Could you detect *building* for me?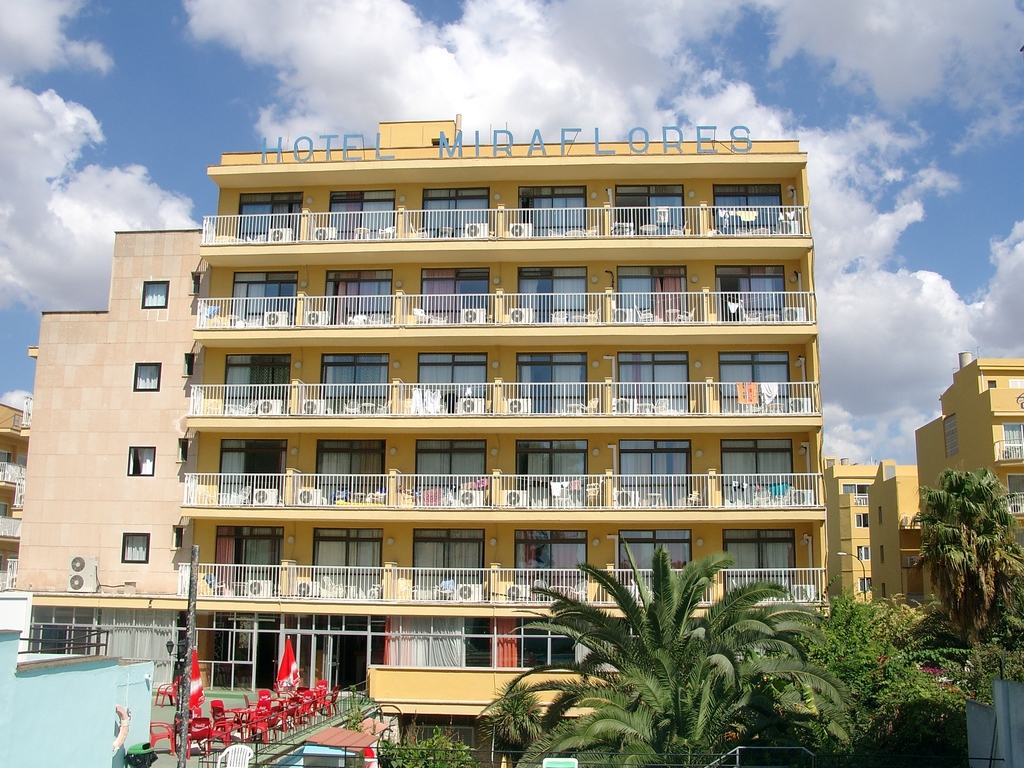
Detection result: {"x1": 0, "y1": 108, "x2": 1023, "y2": 767}.
